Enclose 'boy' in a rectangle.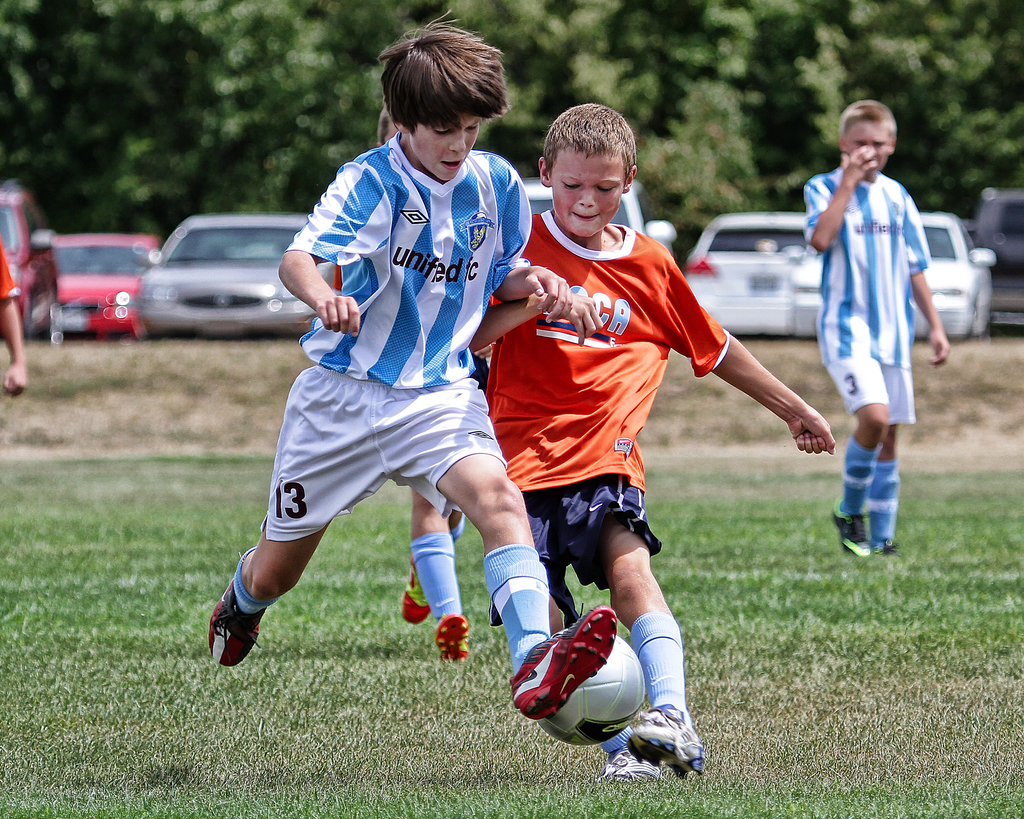
bbox=(476, 100, 827, 770).
